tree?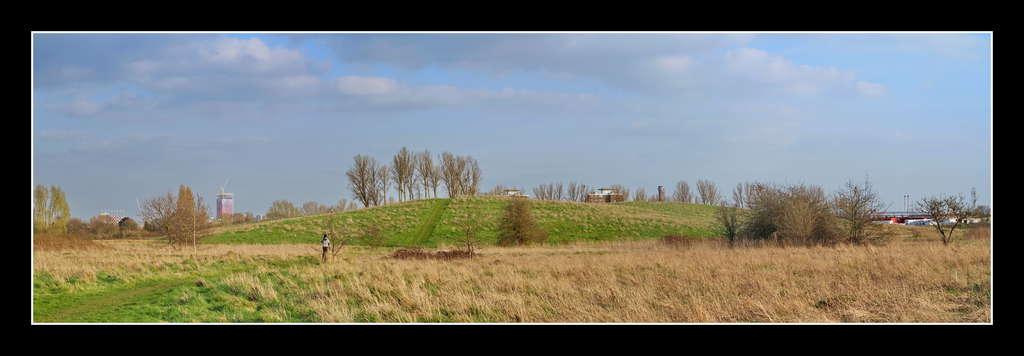
439:154:484:192
